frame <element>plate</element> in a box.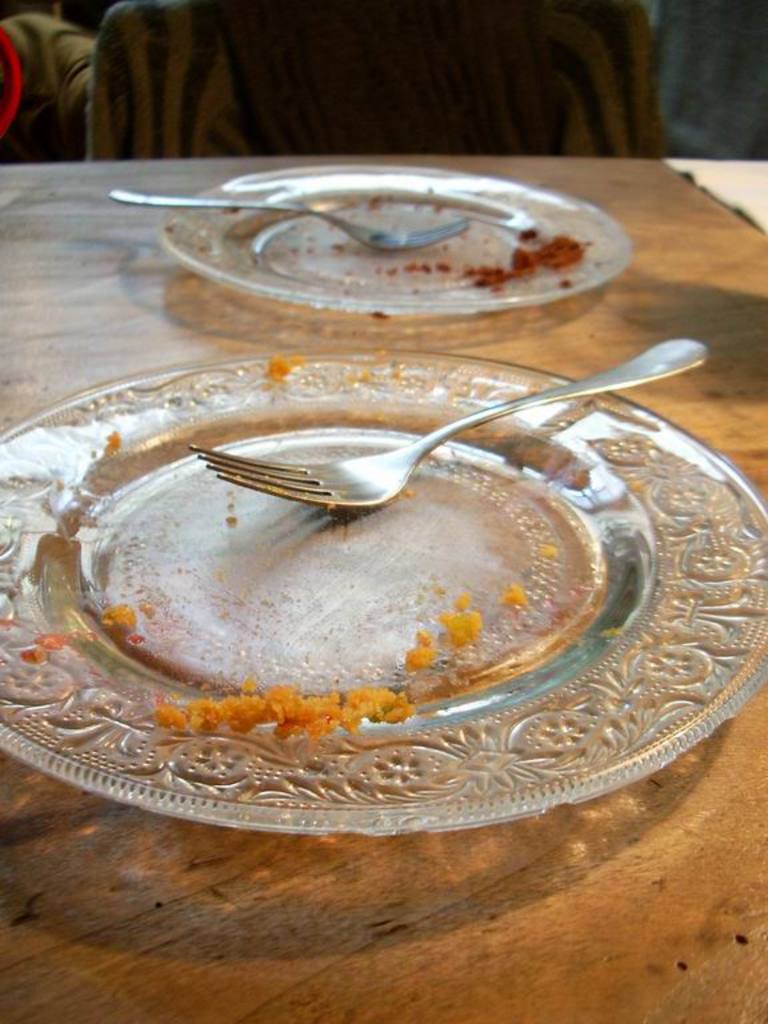
(151,164,633,307).
